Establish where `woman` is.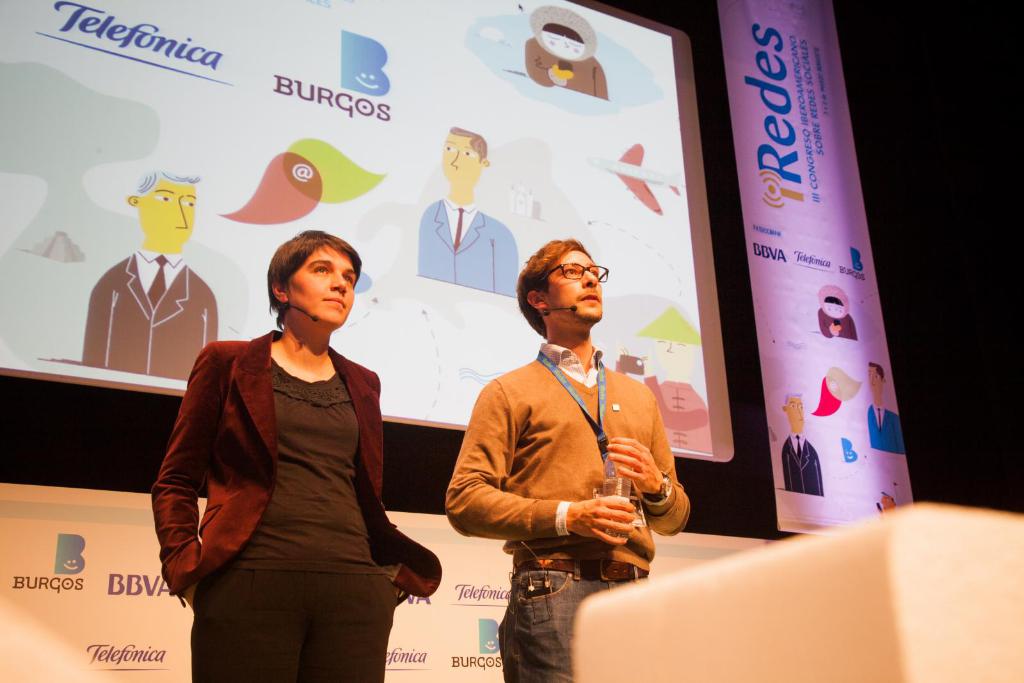
Established at 152/217/424/660.
